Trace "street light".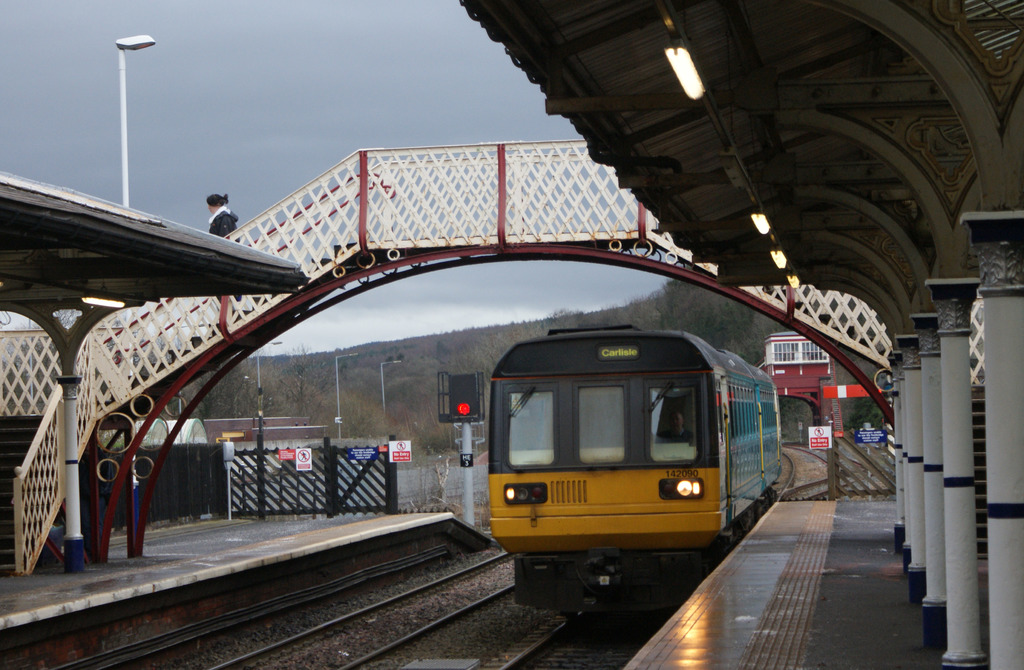
Traced to [376, 359, 404, 423].
